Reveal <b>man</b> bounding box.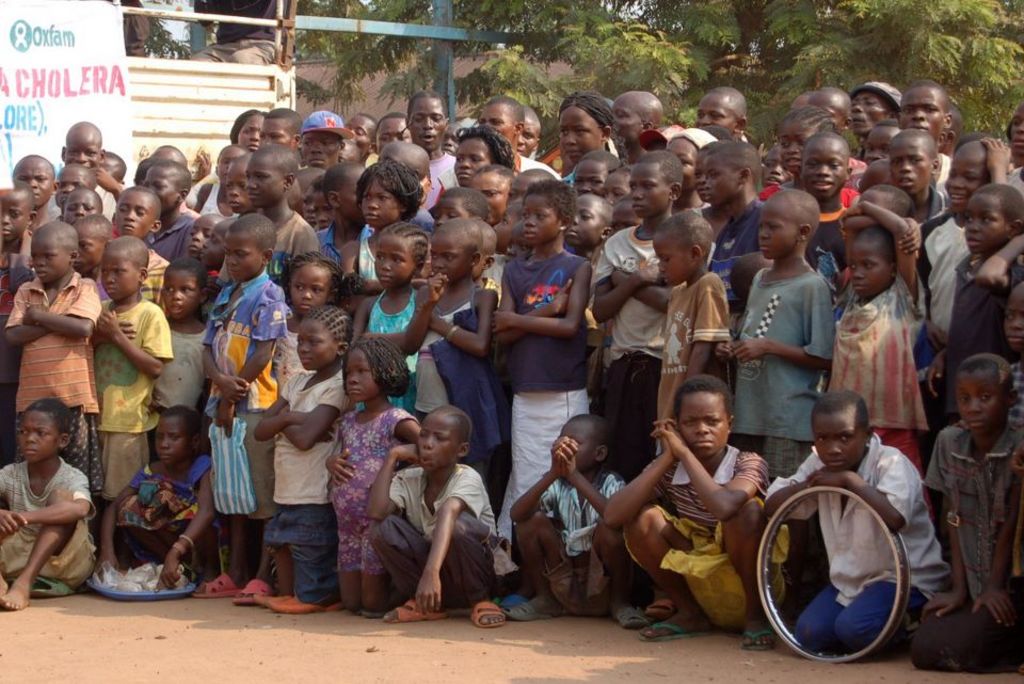
Revealed: x1=610 y1=90 x2=662 y2=165.
